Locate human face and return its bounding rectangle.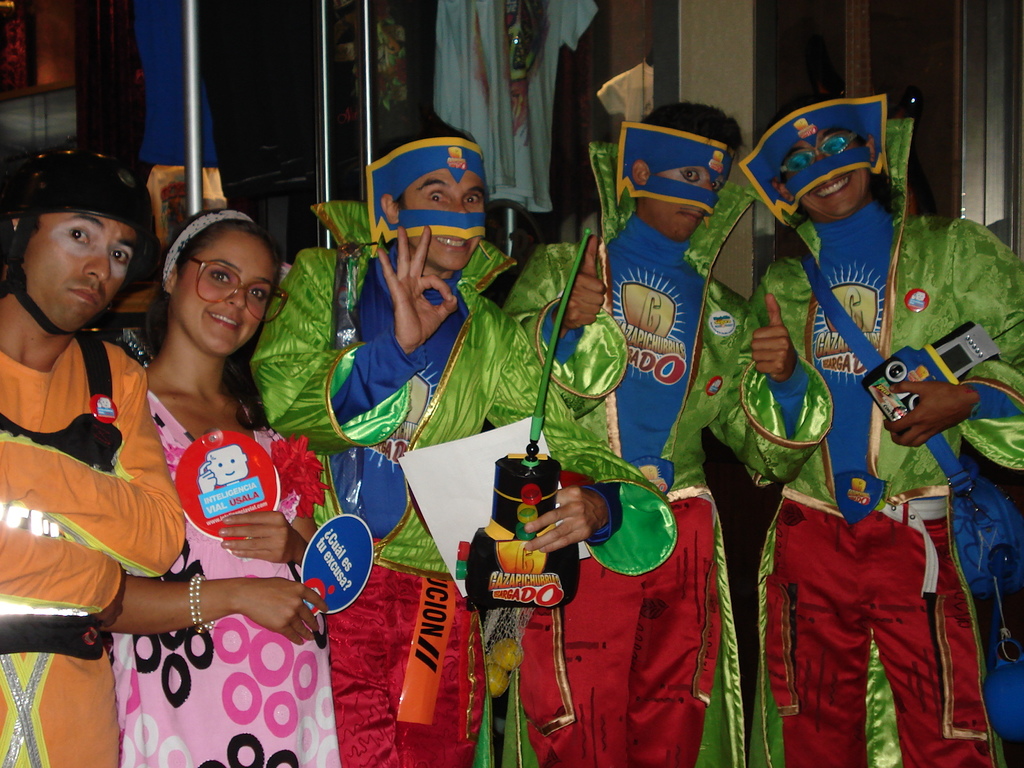
region(407, 167, 483, 270).
